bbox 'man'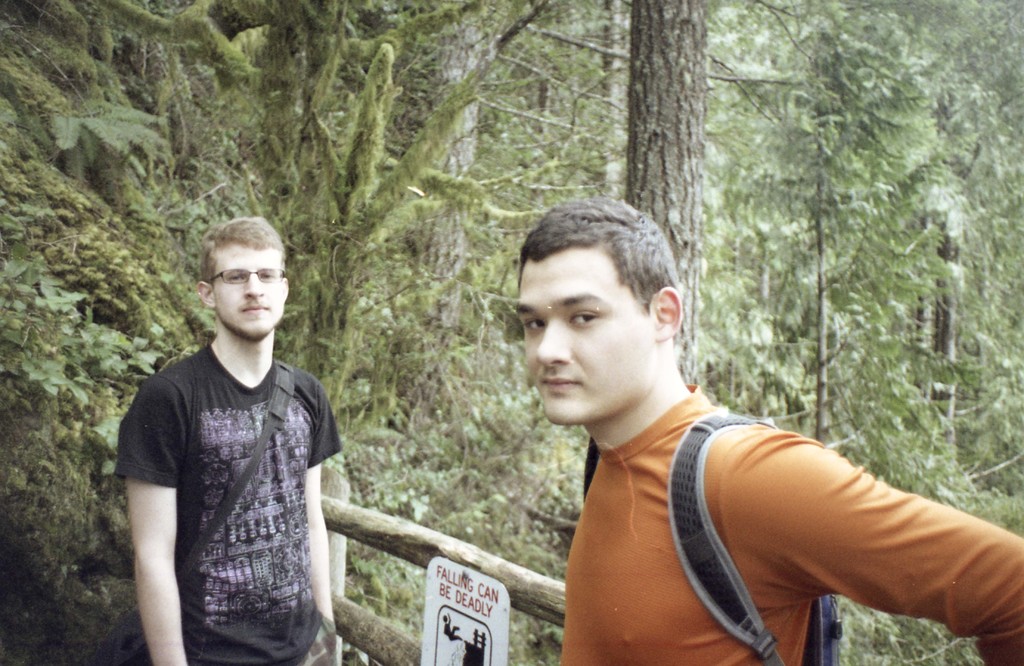
<region>116, 213, 335, 663</region>
